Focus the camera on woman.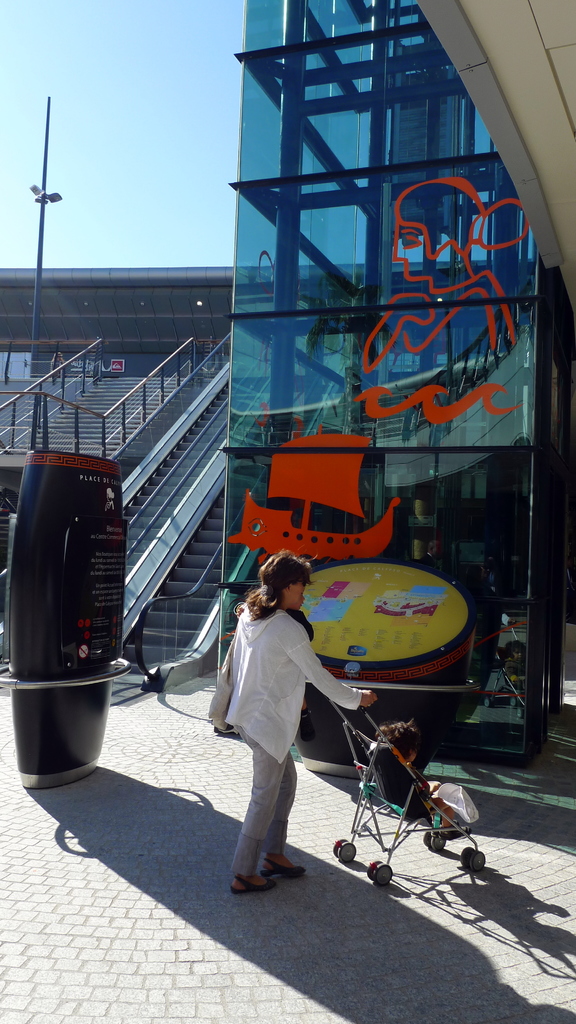
Focus region: <region>47, 351, 65, 381</region>.
